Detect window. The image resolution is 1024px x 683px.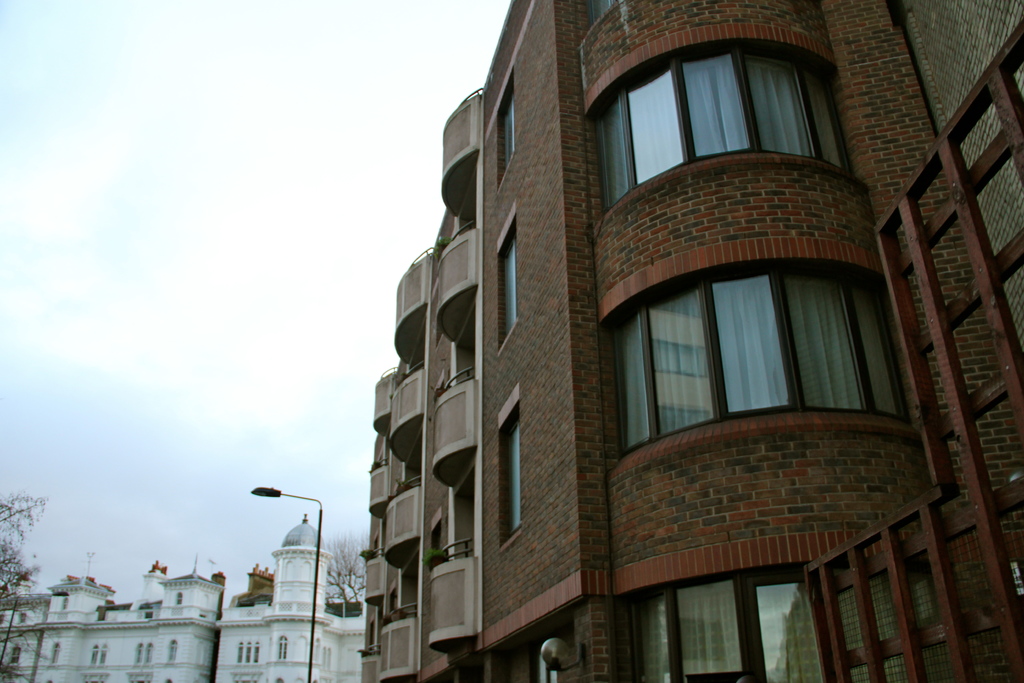
497,215,519,354.
